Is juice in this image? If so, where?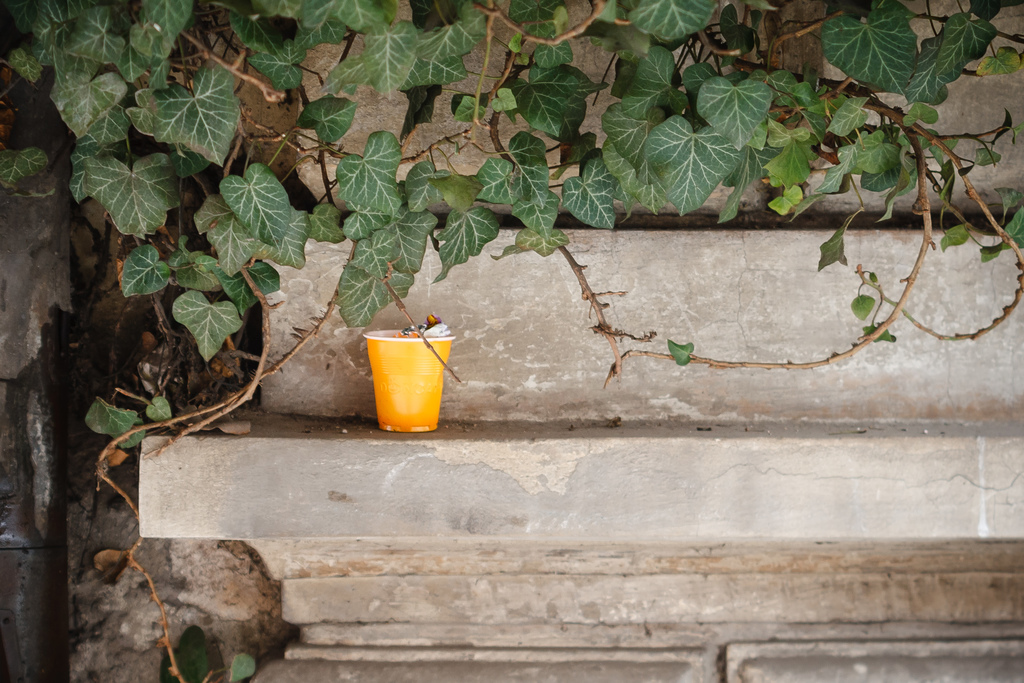
Yes, at region(367, 329, 454, 431).
